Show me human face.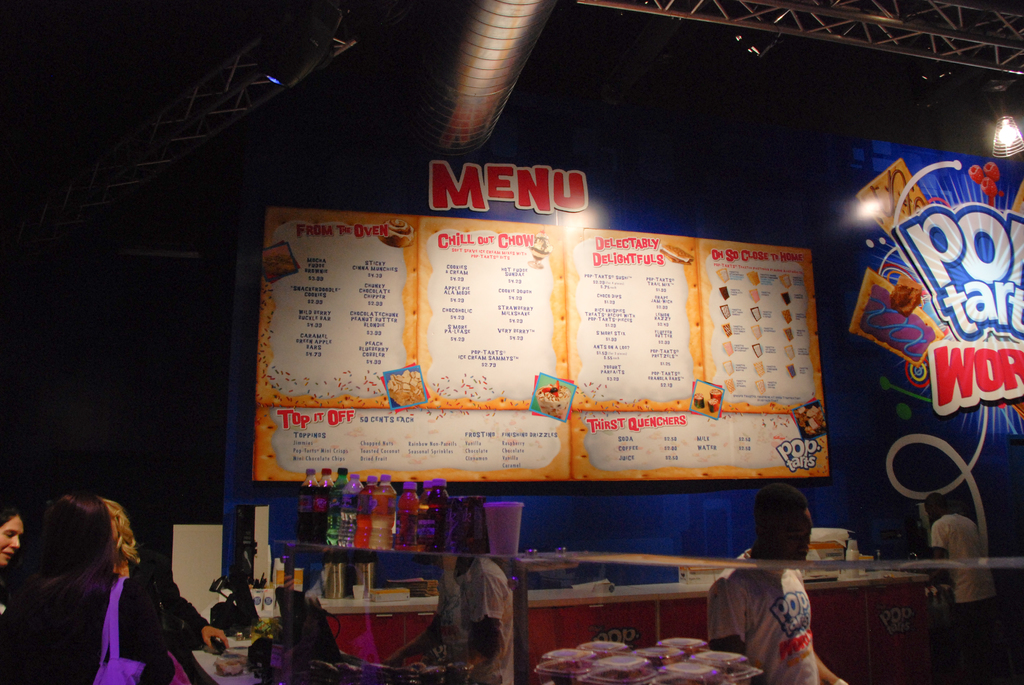
human face is here: bbox=[781, 512, 812, 563].
